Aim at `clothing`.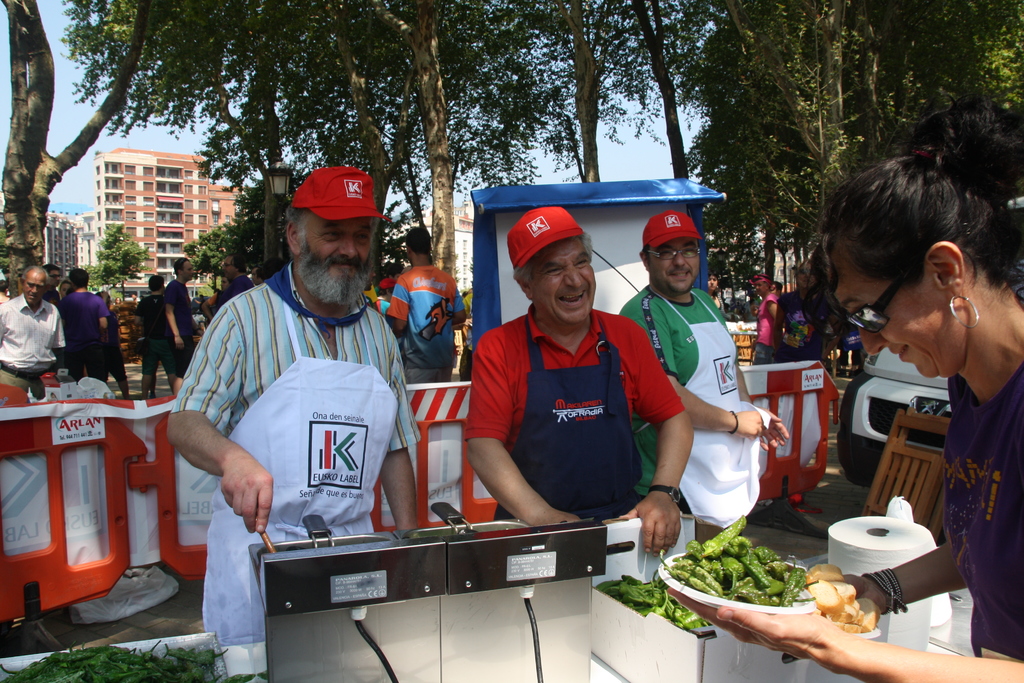
Aimed at [x1=777, y1=301, x2=829, y2=360].
